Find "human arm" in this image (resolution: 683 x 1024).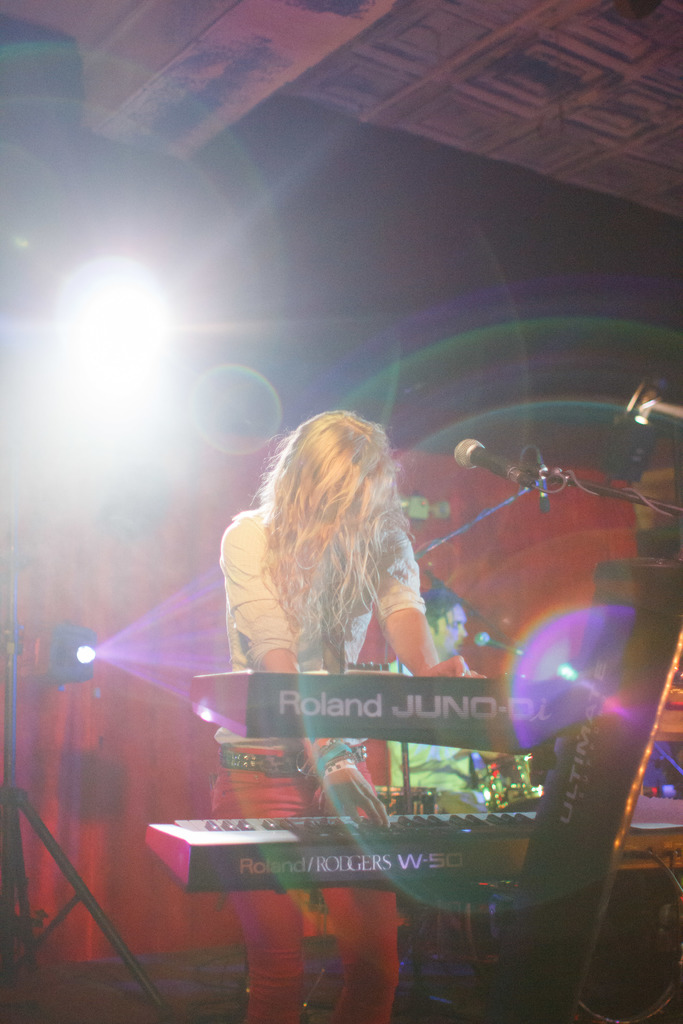
(219,529,304,679).
